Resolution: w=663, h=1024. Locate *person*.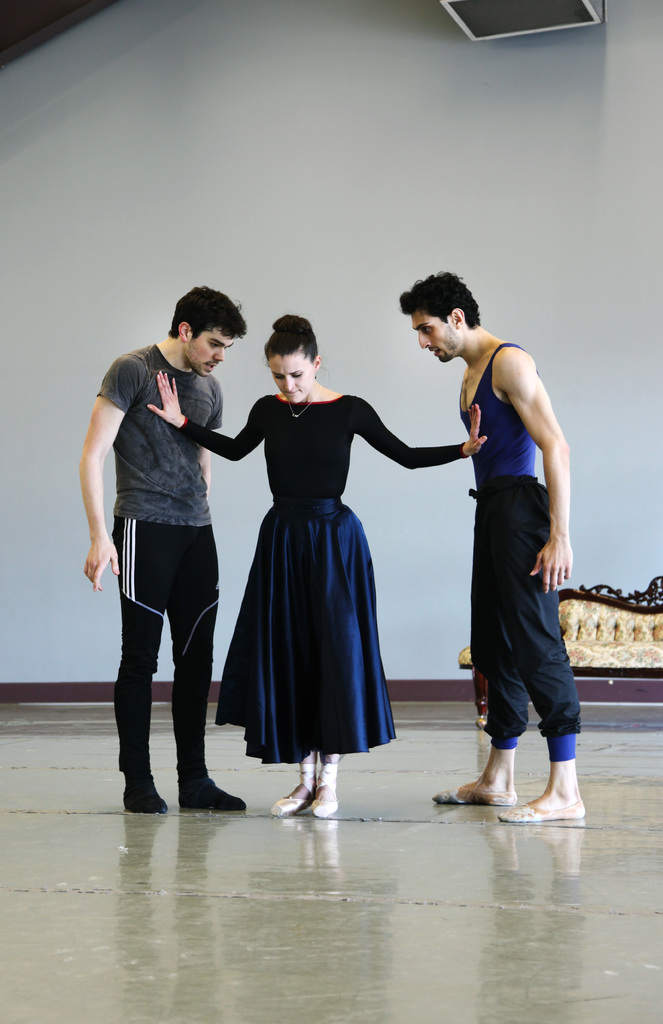
146, 314, 487, 817.
